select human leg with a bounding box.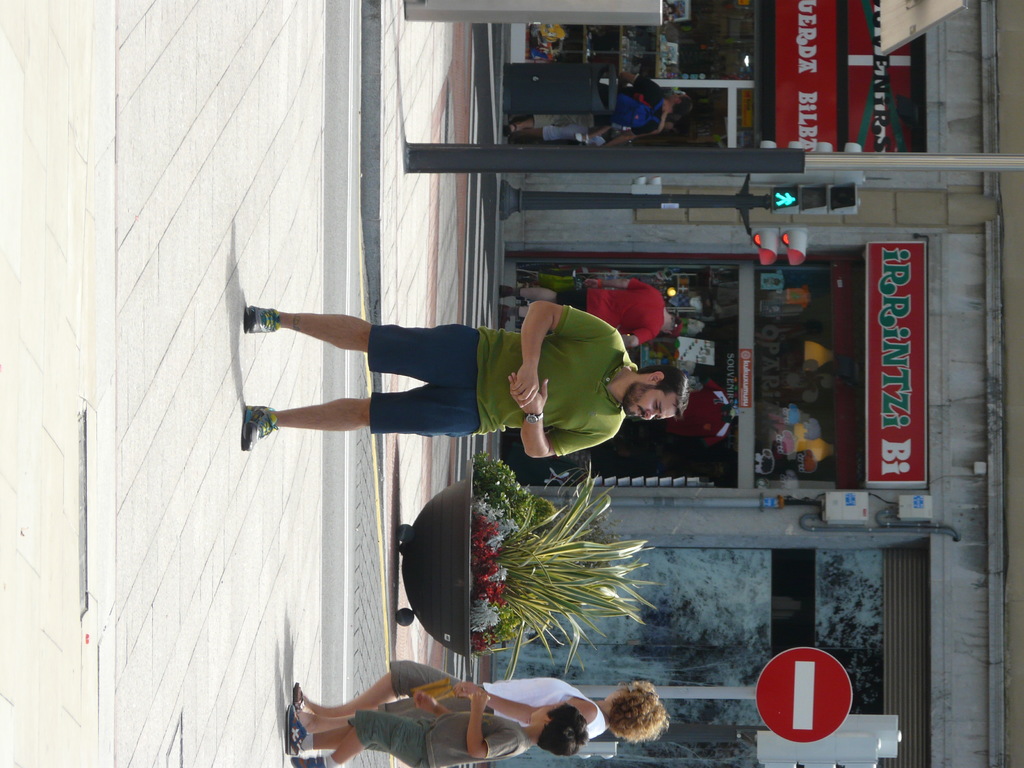
<bbox>241, 305, 463, 379</bbox>.
